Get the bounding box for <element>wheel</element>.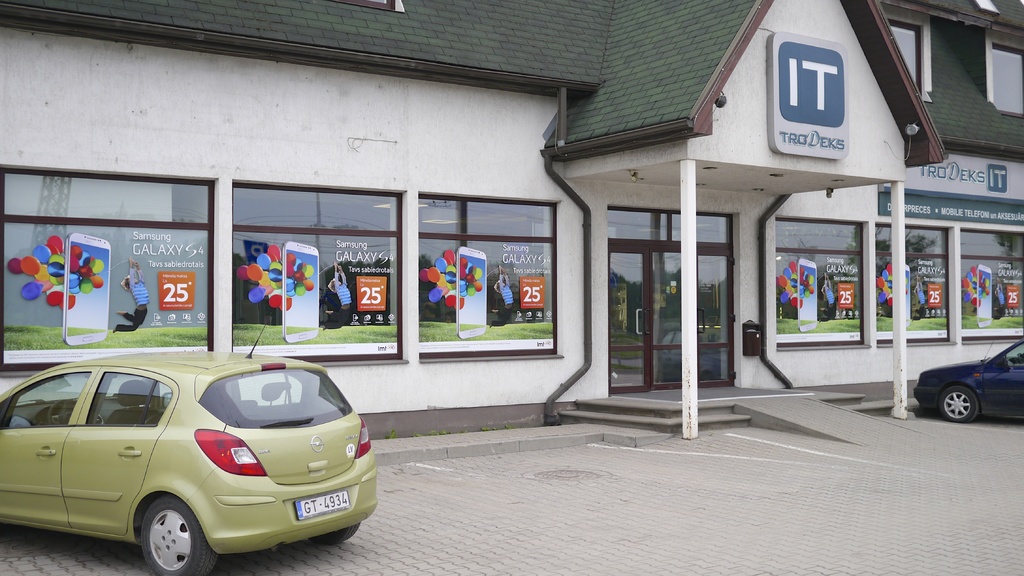
<bbox>108, 495, 207, 568</bbox>.
